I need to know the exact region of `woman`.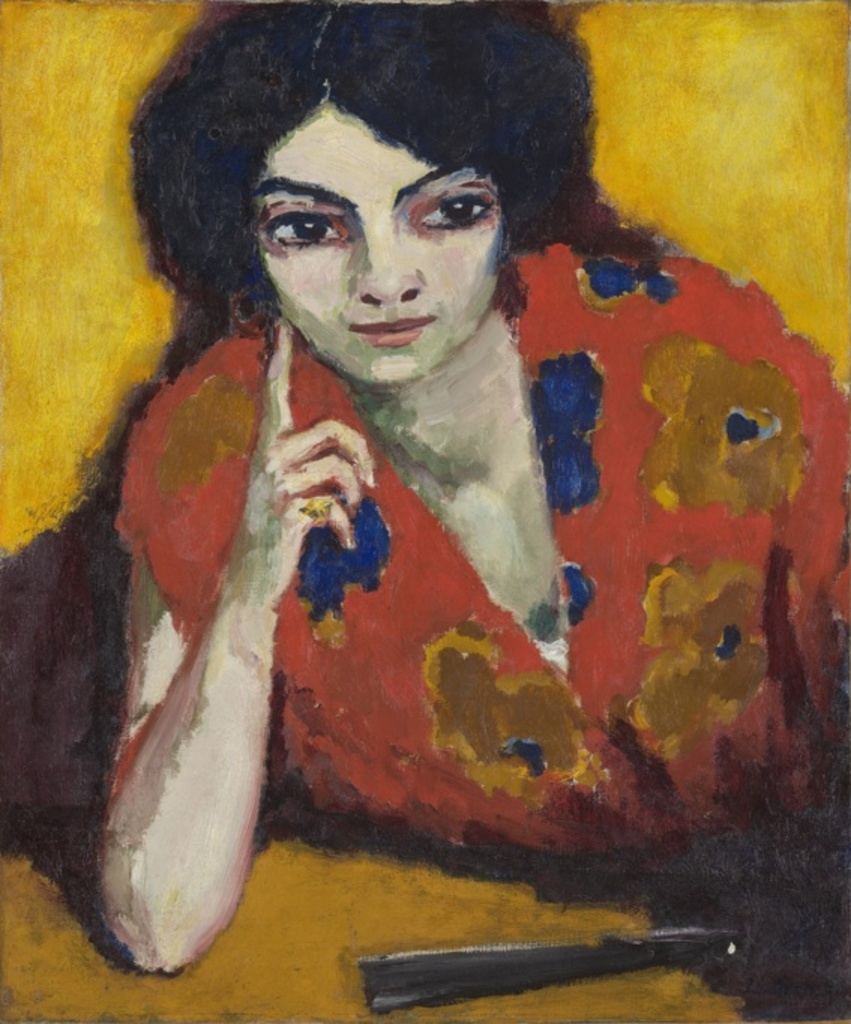
Region: BBox(15, 9, 821, 934).
